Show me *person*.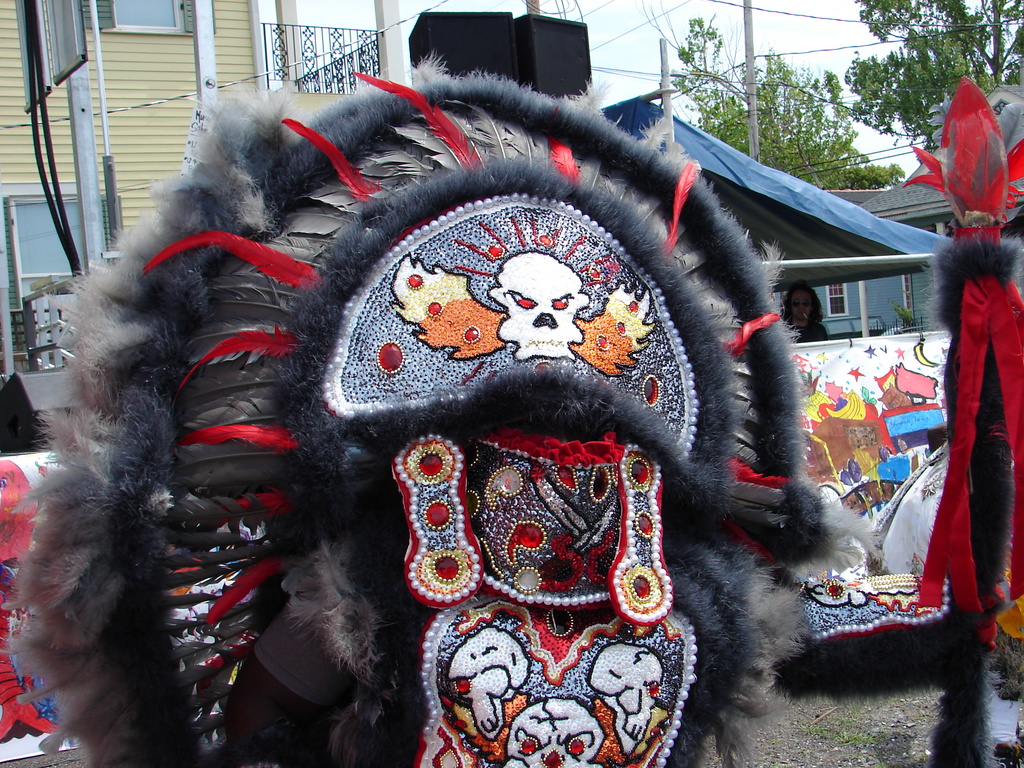
*person* is here: [x1=776, y1=279, x2=828, y2=340].
